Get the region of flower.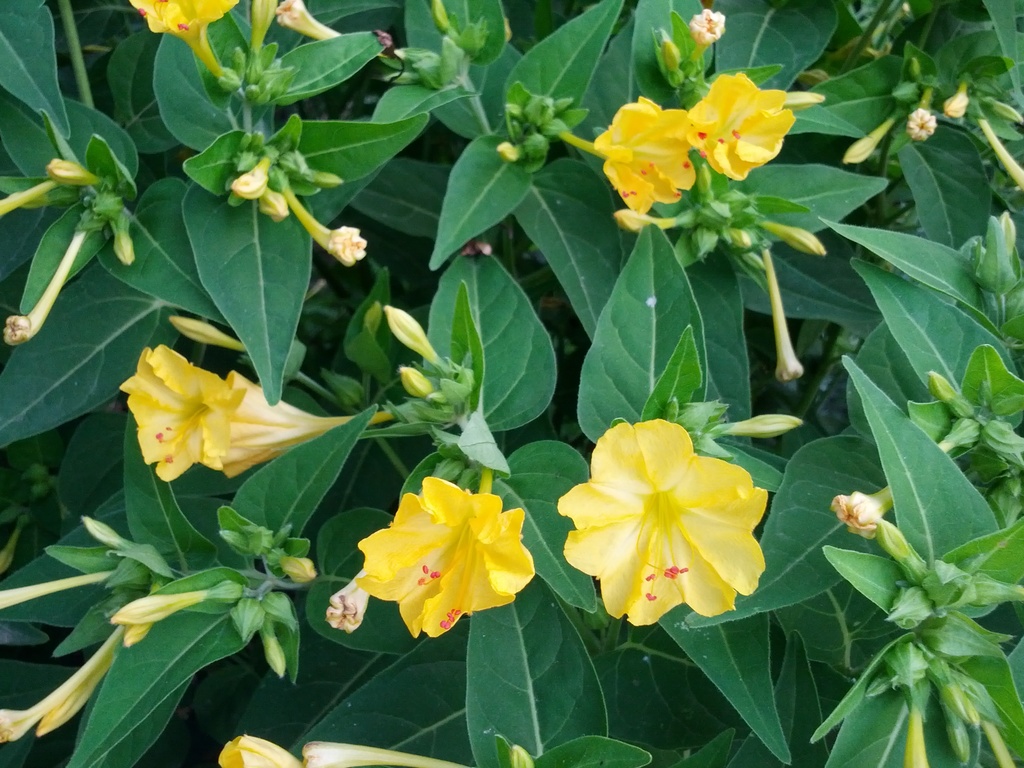
left=131, top=0, right=255, bottom=30.
